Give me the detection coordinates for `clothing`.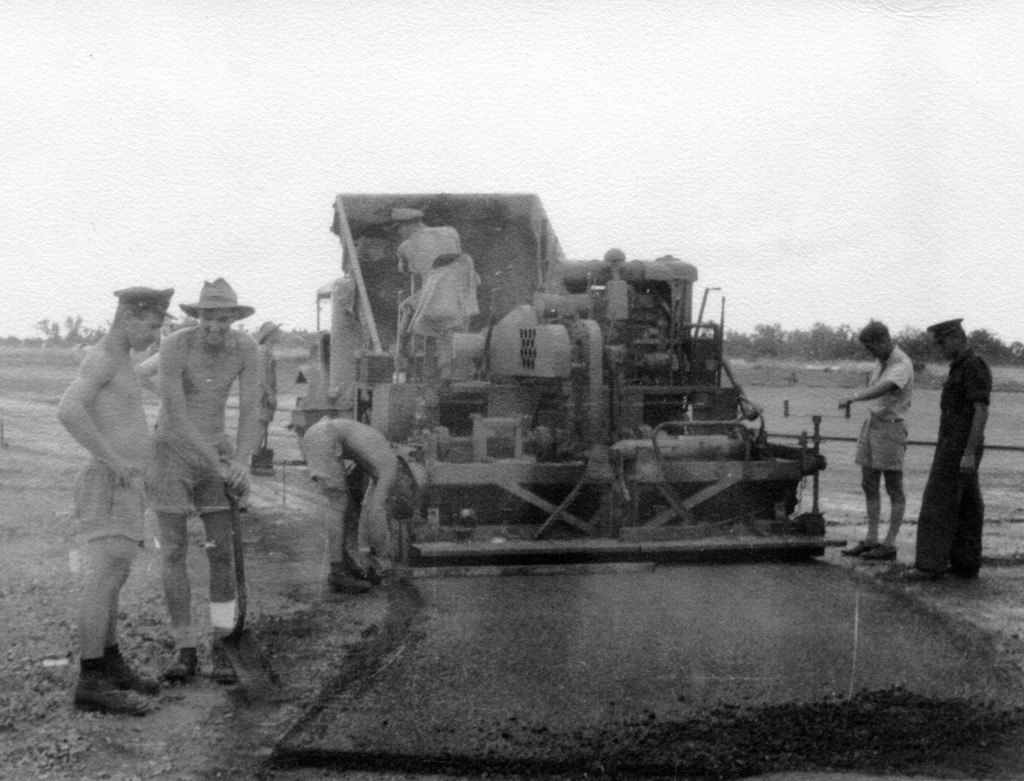
bbox=(392, 253, 481, 364).
